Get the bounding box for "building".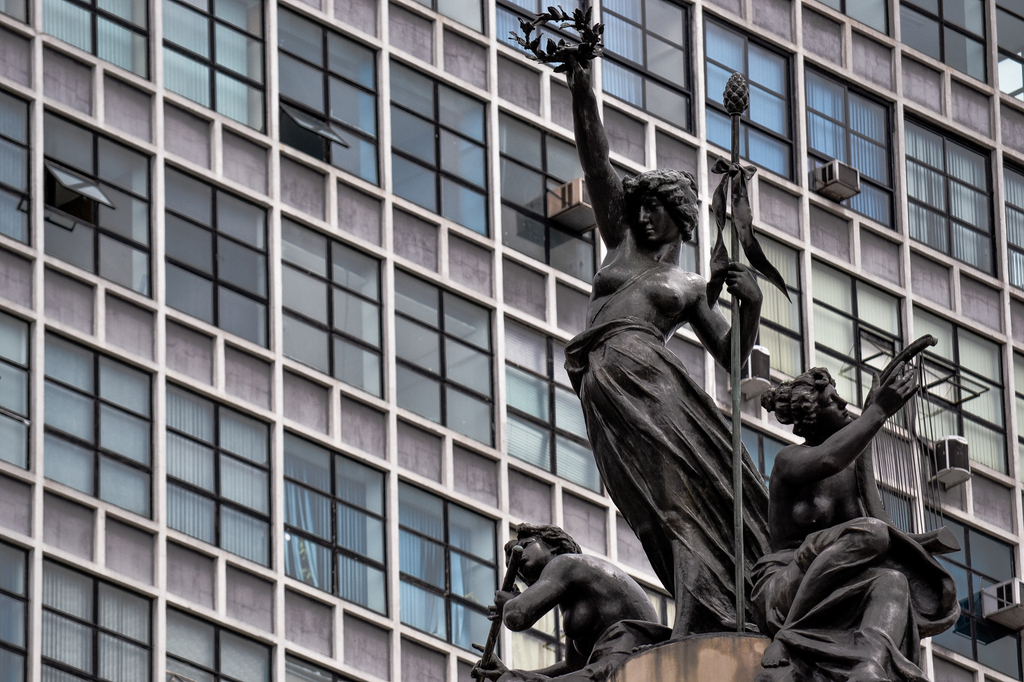
bbox=[0, 0, 1023, 681].
